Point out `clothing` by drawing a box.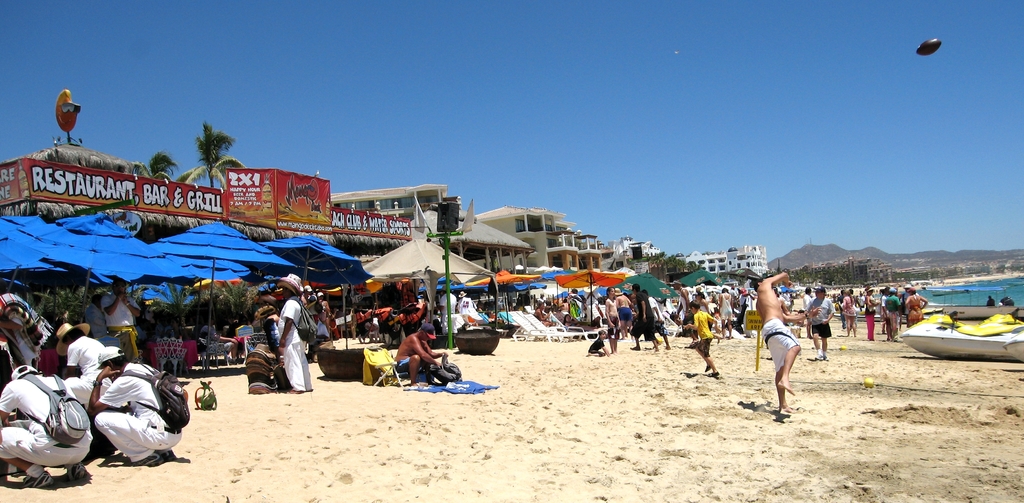
68/350/177/472.
